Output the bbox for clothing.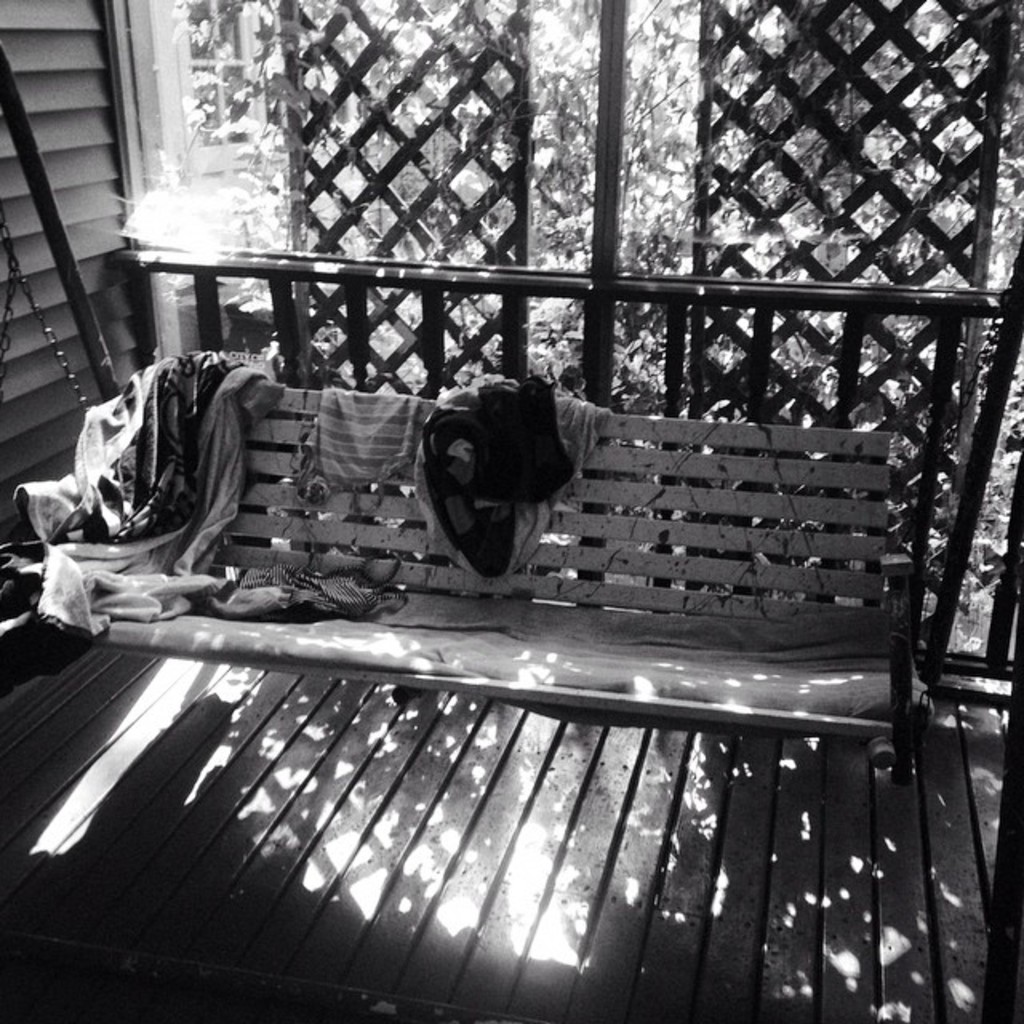
290, 386, 422, 507.
